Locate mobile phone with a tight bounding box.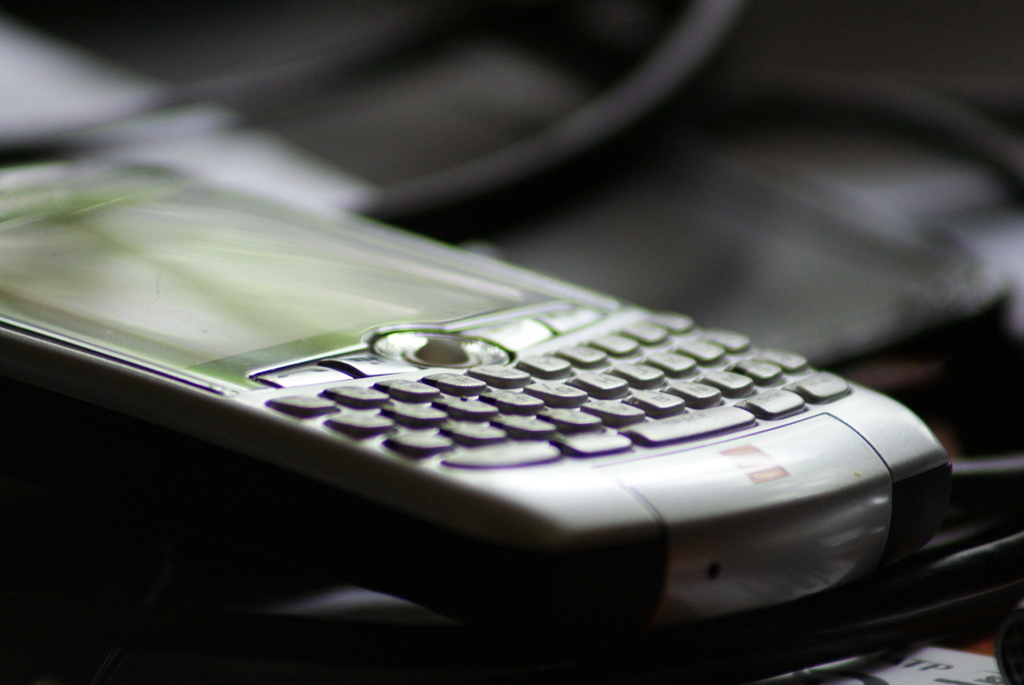
0/145/970/643.
